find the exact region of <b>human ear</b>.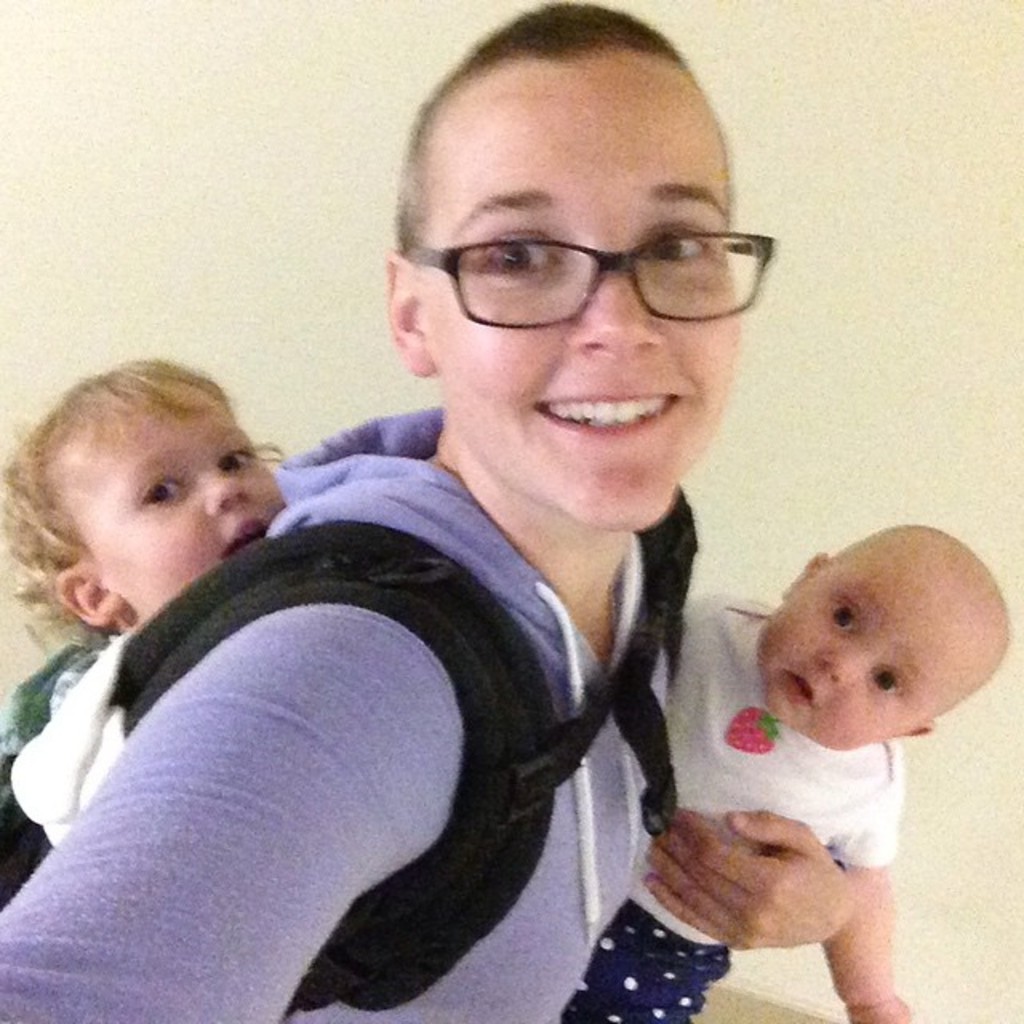
Exact region: [899,722,936,736].
